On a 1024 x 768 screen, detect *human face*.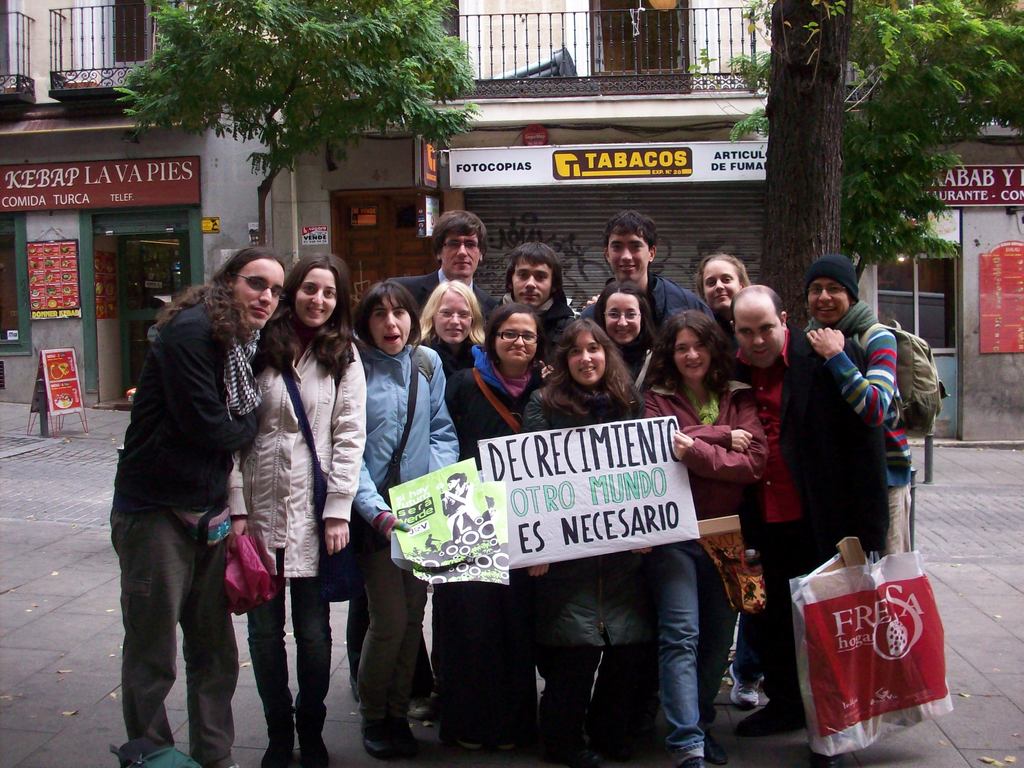
512/262/550/305.
